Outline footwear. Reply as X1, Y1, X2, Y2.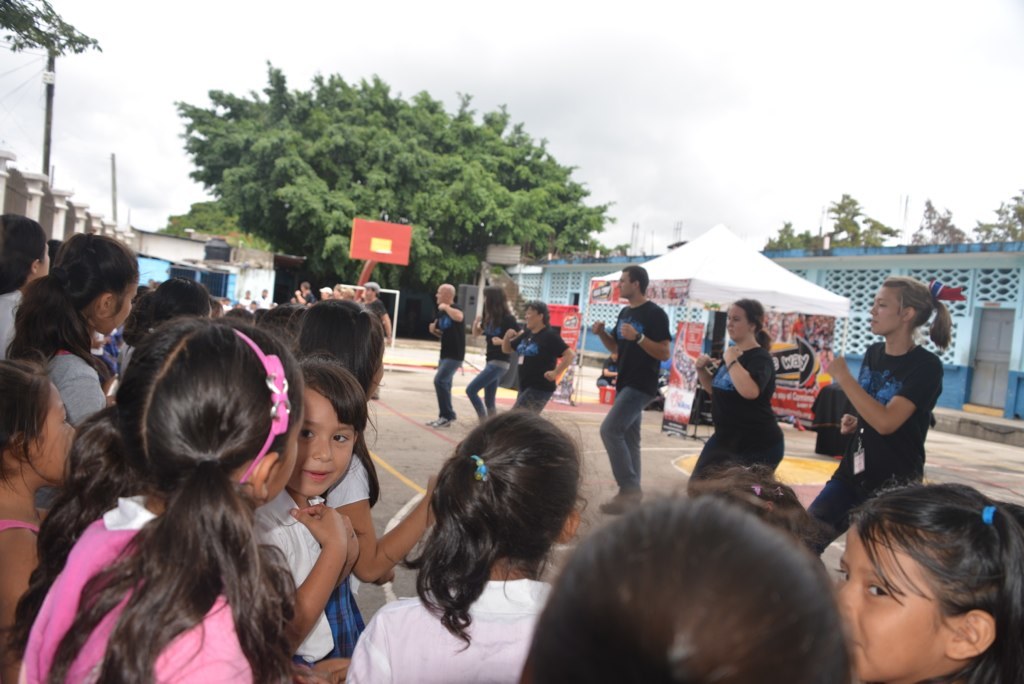
600, 489, 645, 512.
